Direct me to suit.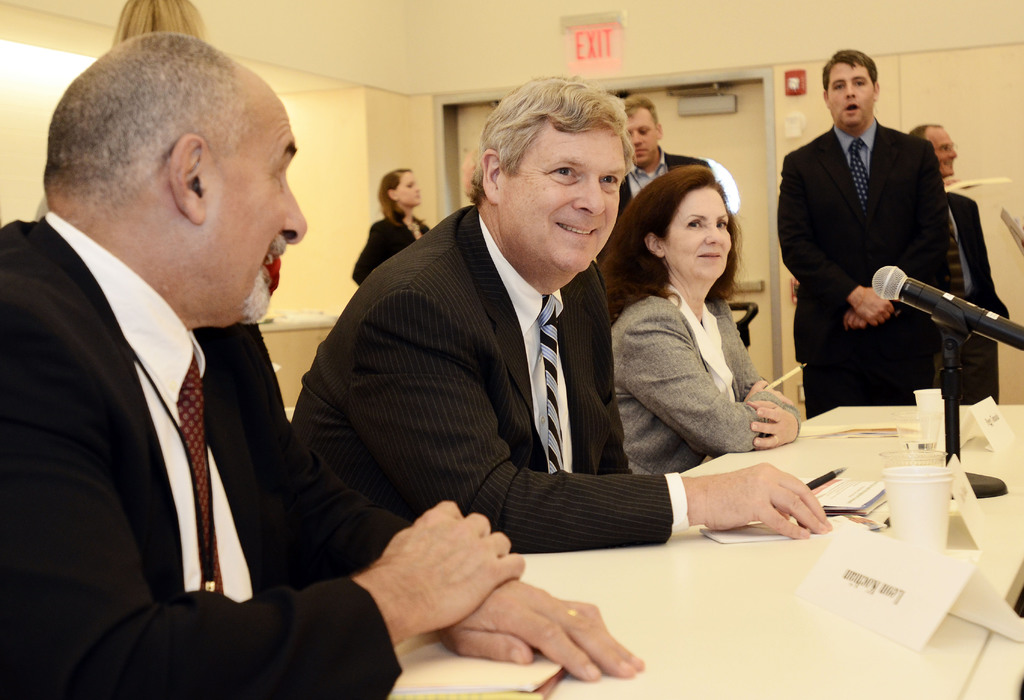
Direction: rect(622, 148, 716, 211).
